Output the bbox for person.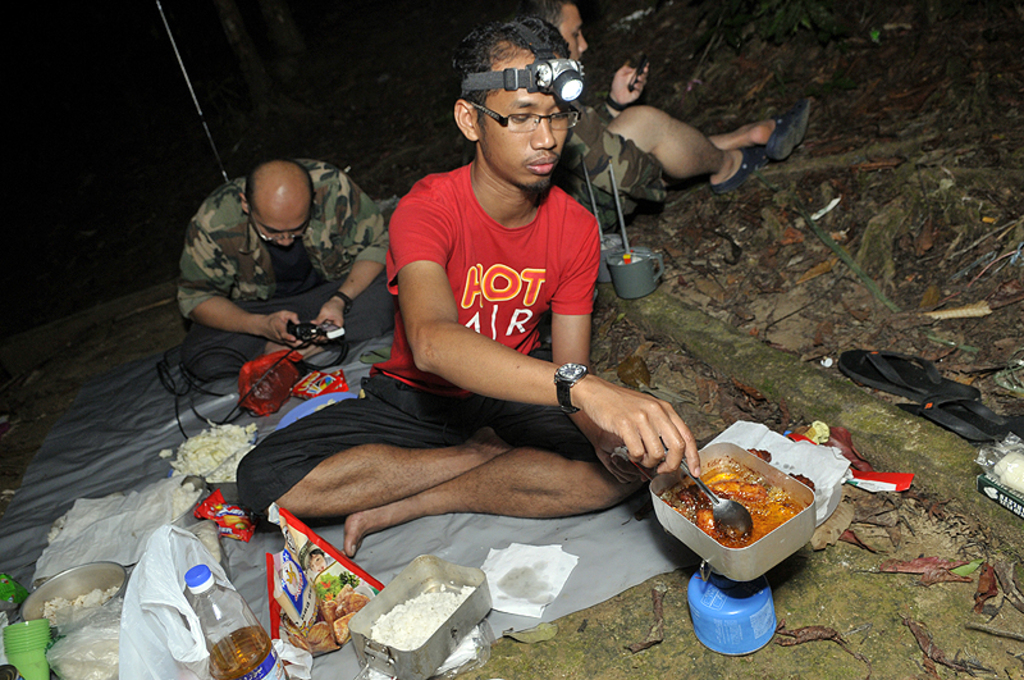
bbox=[220, 19, 704, 560].
